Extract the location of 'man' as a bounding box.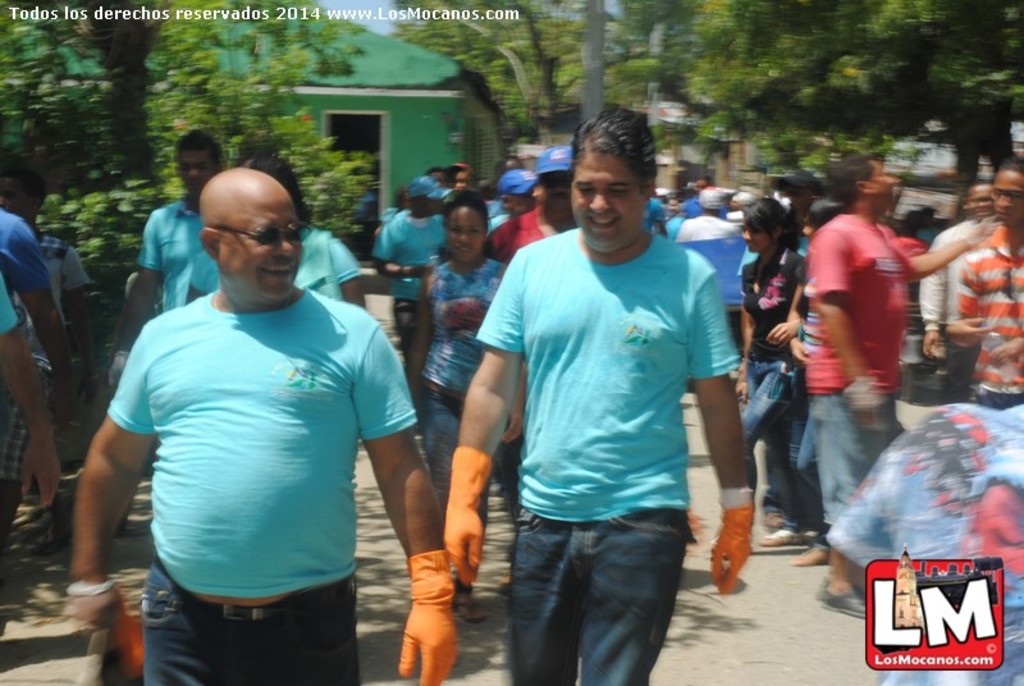
bbox(918, 201, 943, 238).
